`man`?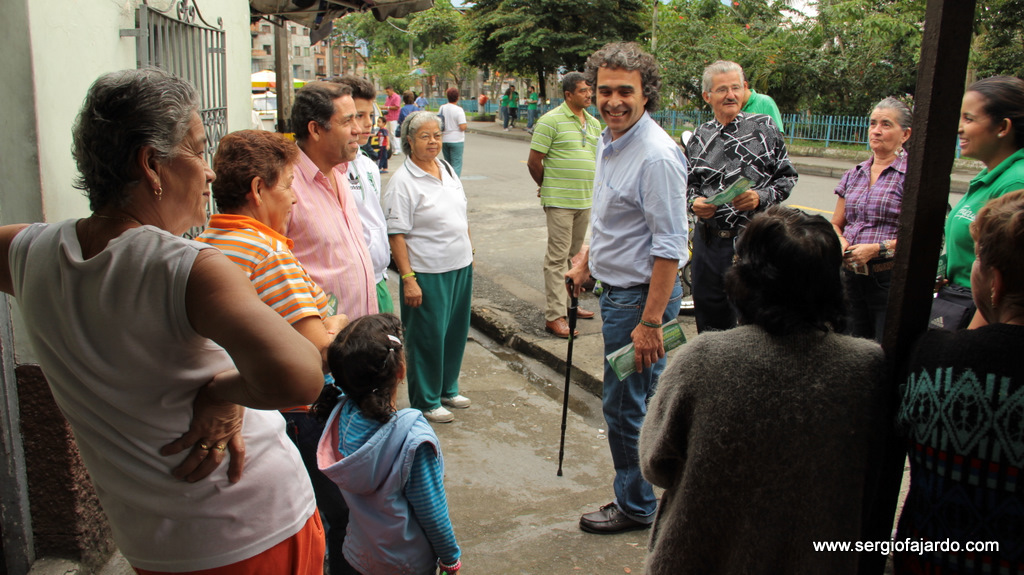
344:78:401:342
